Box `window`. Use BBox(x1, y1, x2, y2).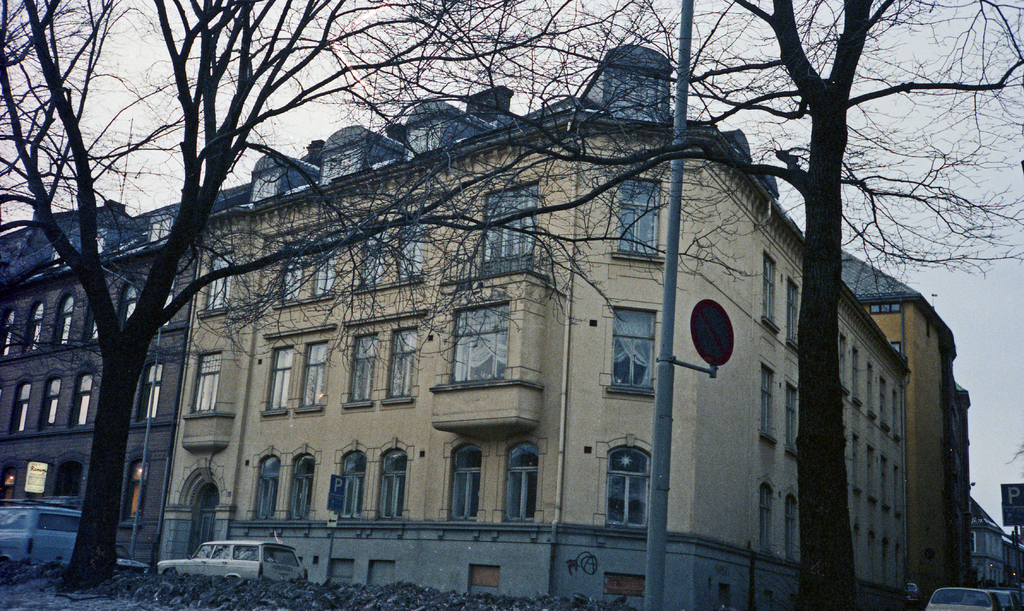
BBox(58, 295, 68, 346).
